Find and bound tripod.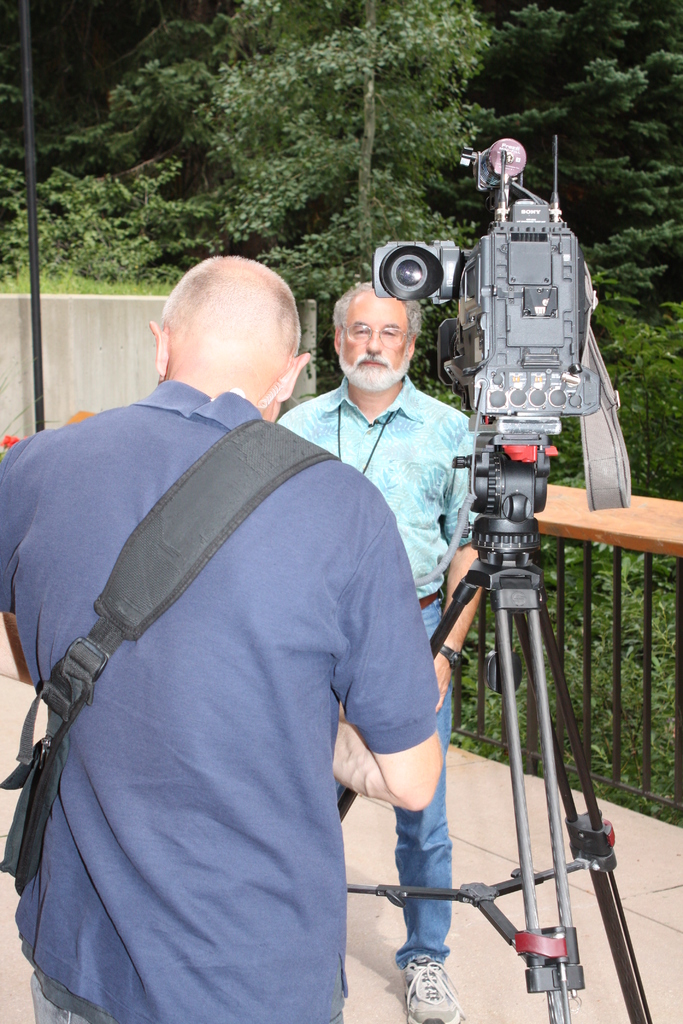
Bound: region(337, 454, 656, 1023).
